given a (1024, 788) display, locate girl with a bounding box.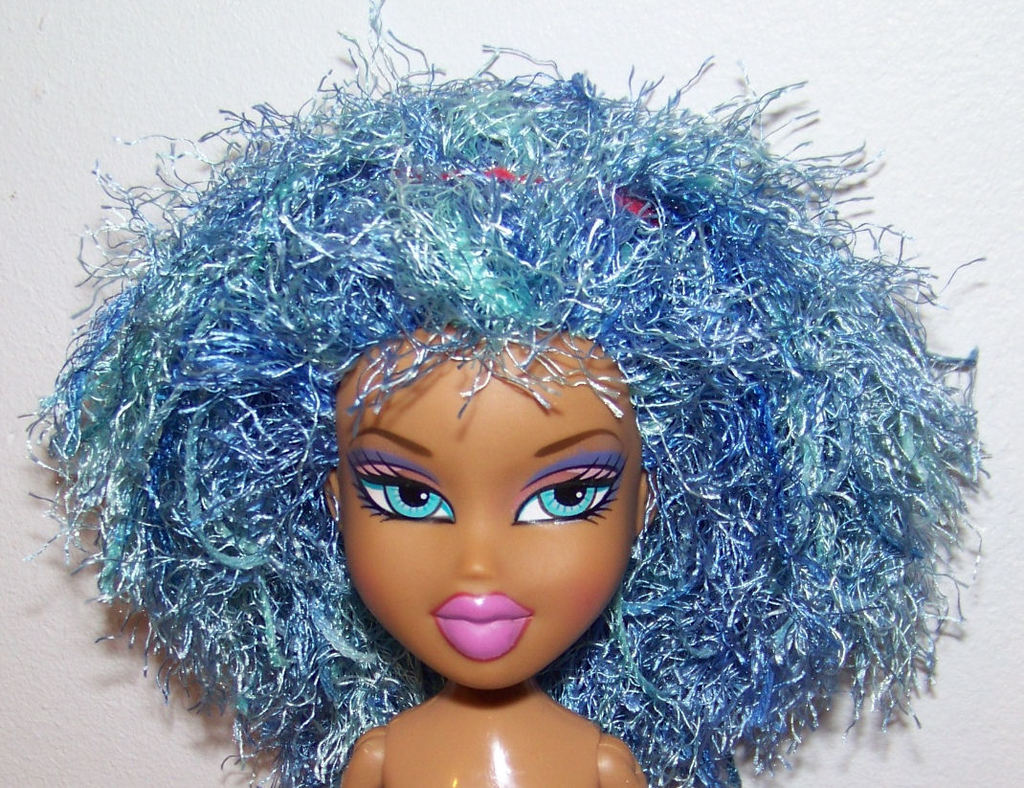
Located: {"left": 5, "top": 0, "right": 988, "bottom": 787}.
